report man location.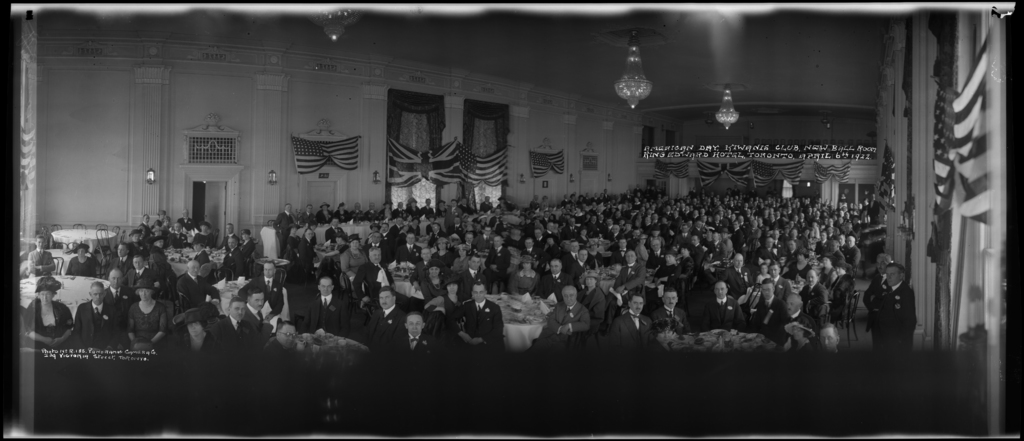
Report: <box>721,251,749,296</box>.
